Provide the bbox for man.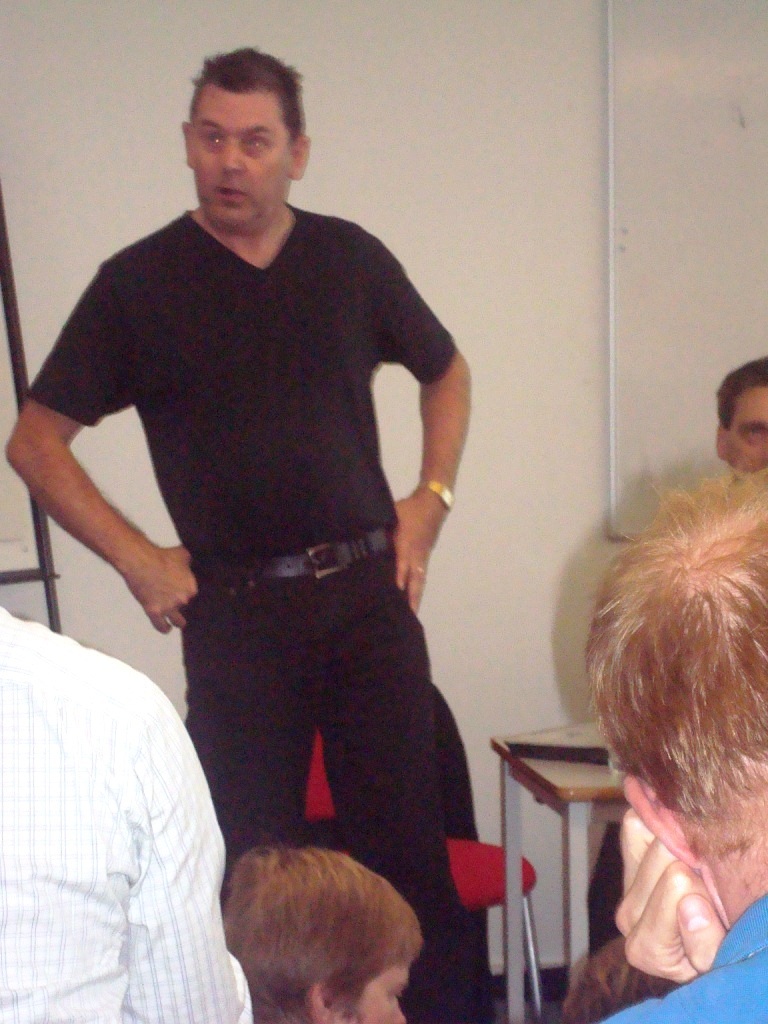
left=0, top=597, right=256, bottom=1023.
